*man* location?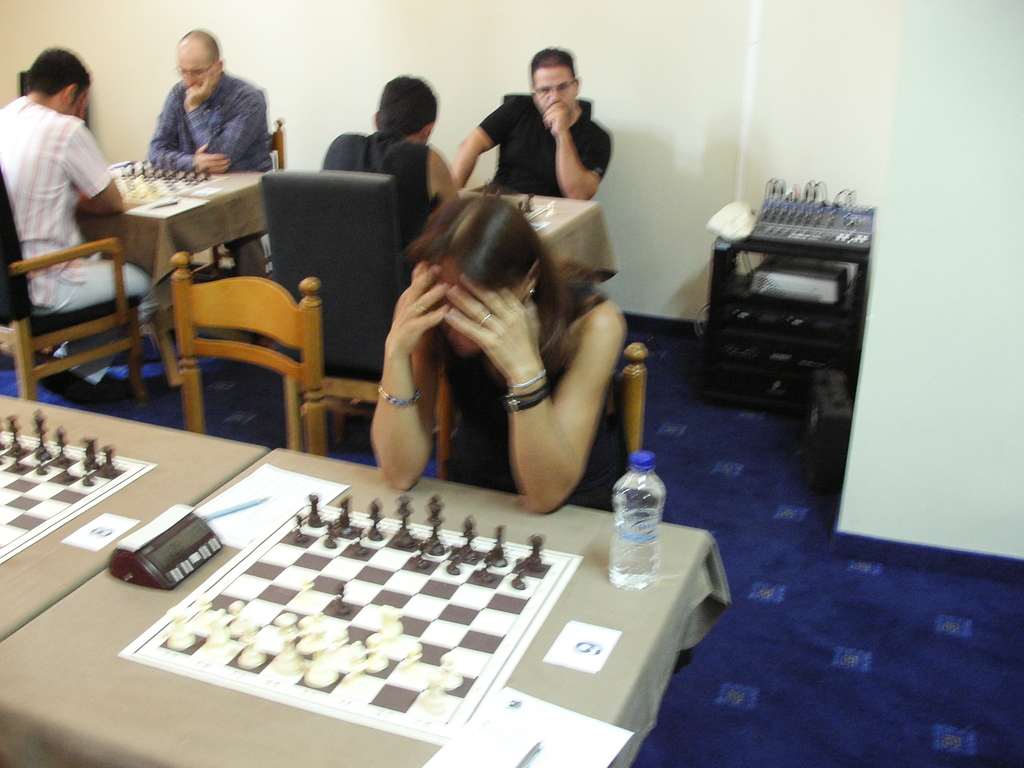
bbox(1, 45, 149, 399)
